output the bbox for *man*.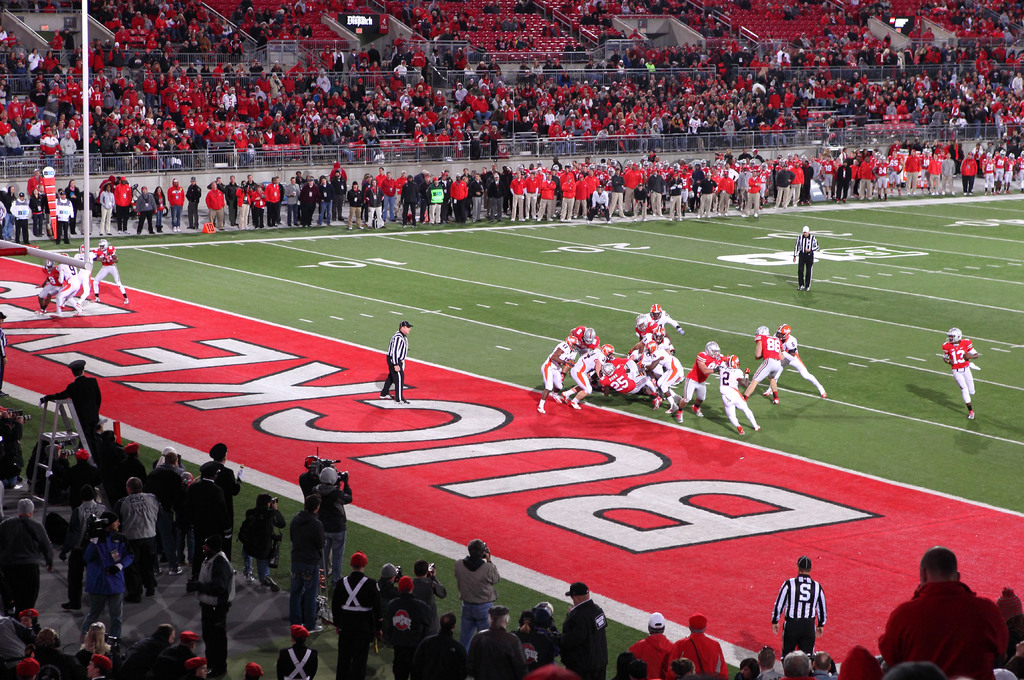
x1=8, y1=0, x2=20, y2=13.
